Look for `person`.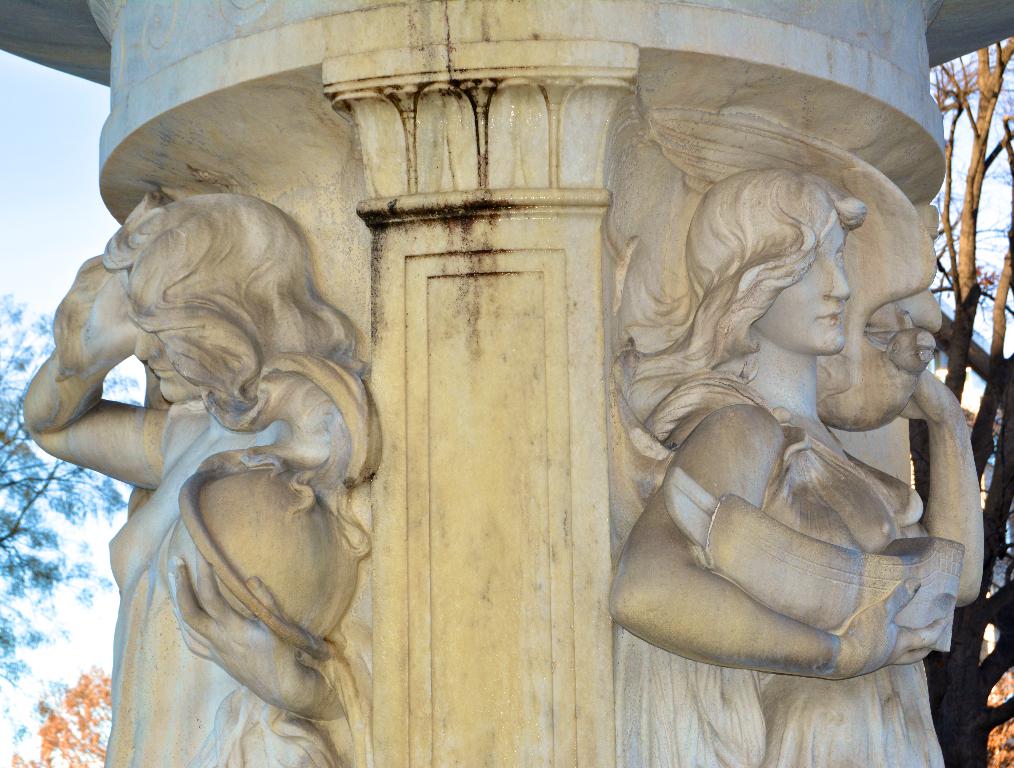
Found: (x1=607, y1=170, x2=985, y2=767).
